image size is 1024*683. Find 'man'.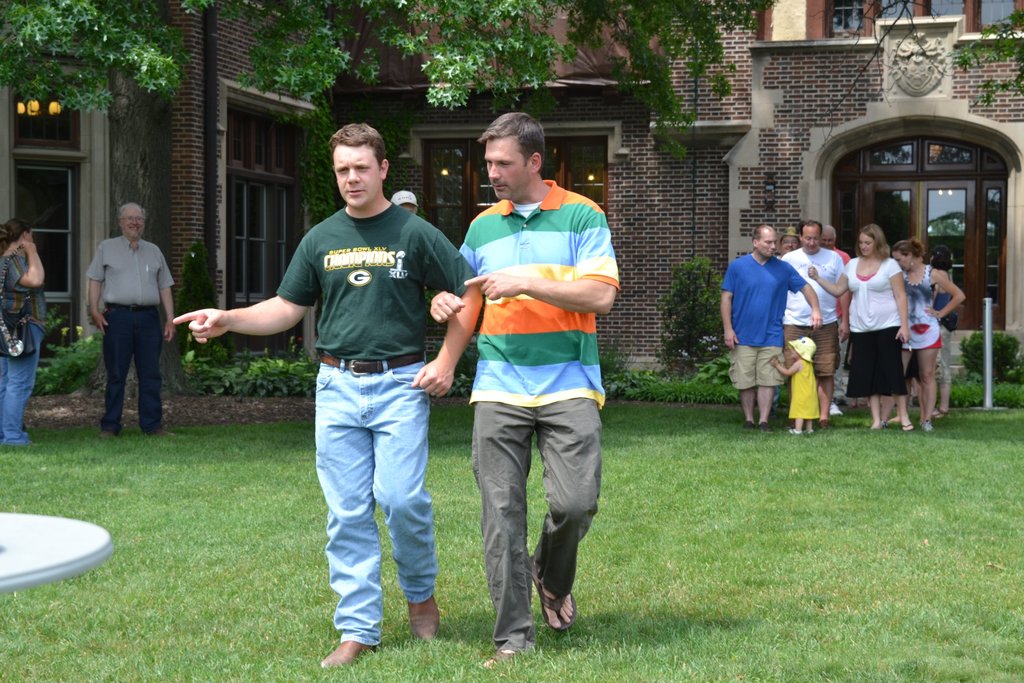
Rect(781, 216, 845, 425).
